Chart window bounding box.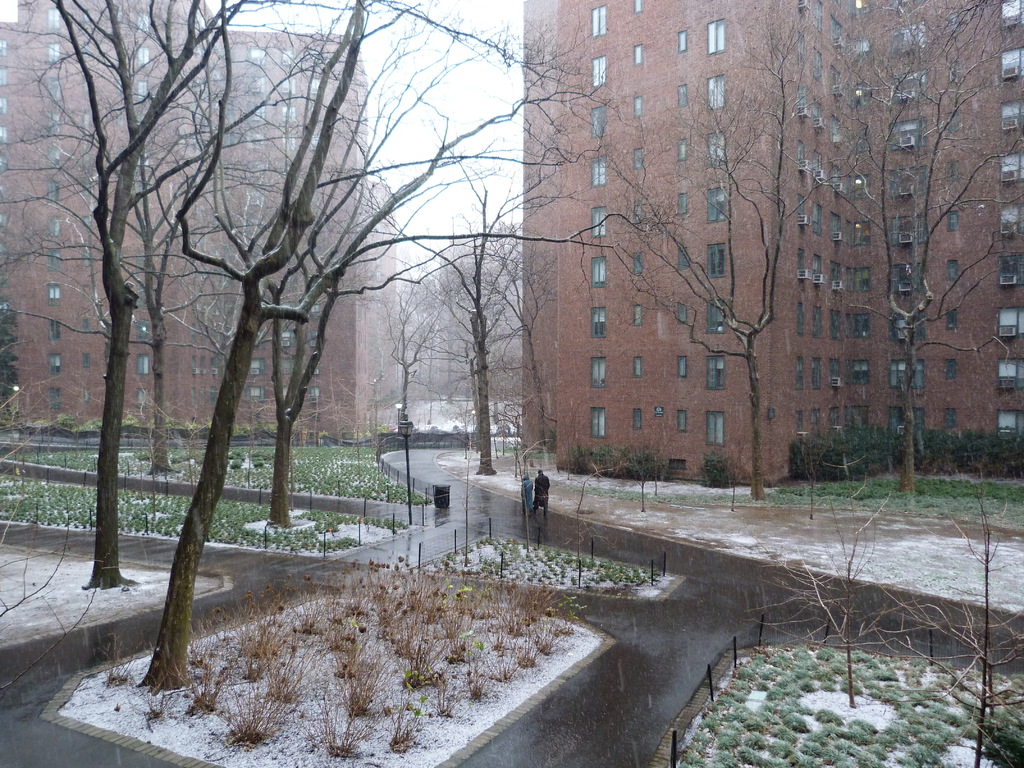
Charted: bbox(593, 8, 607, 40).
